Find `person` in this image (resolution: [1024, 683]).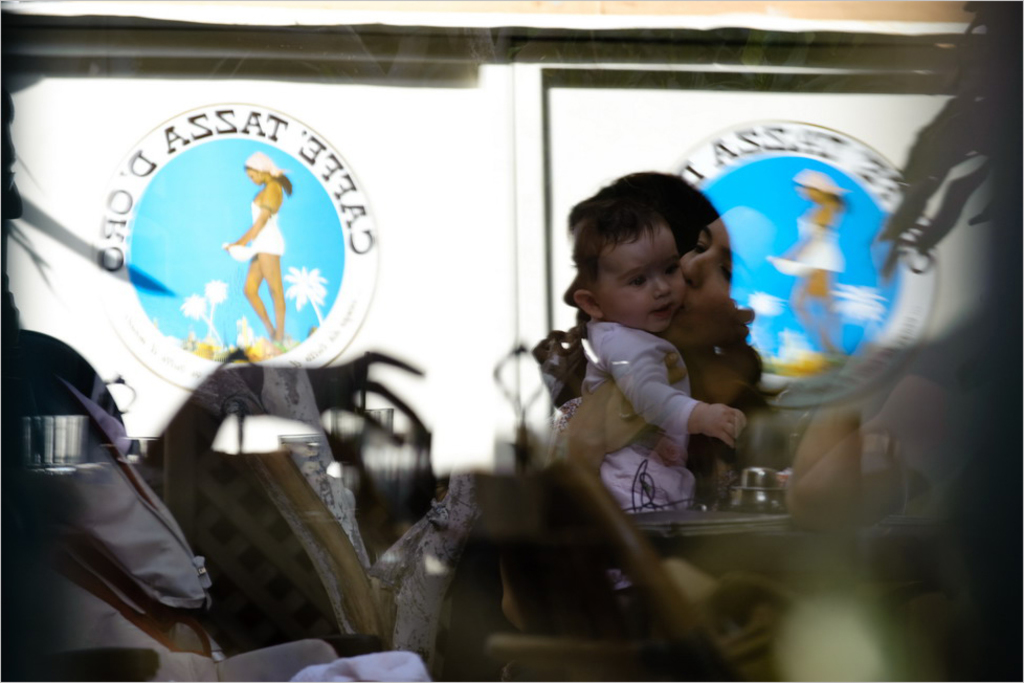
(773, 175, 846, 356).
